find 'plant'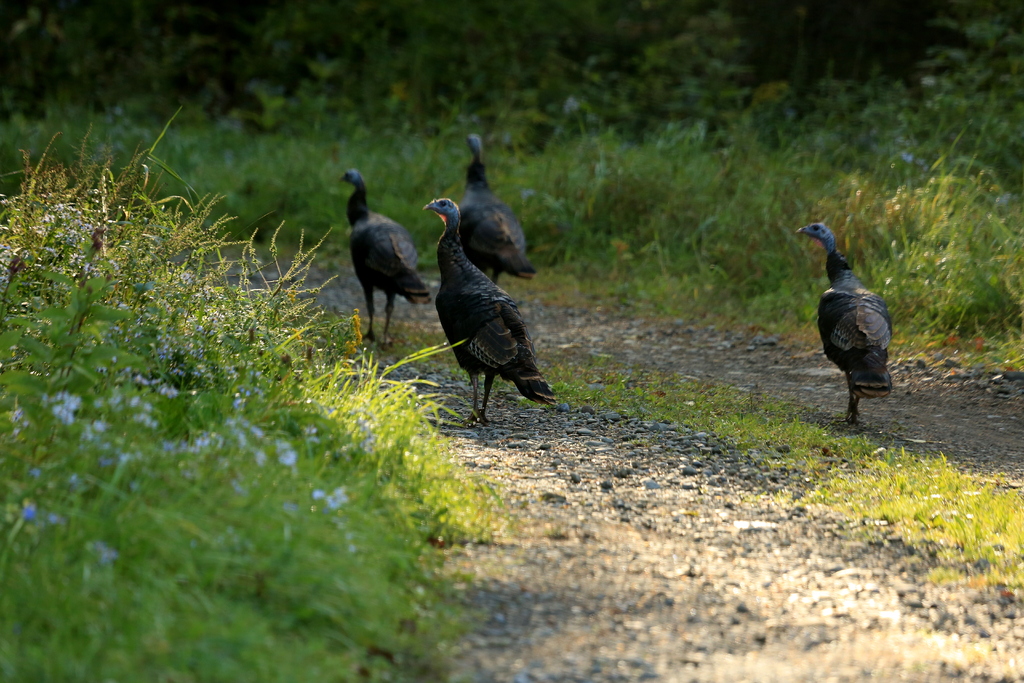
rect(897, 0, 1023, 201)
